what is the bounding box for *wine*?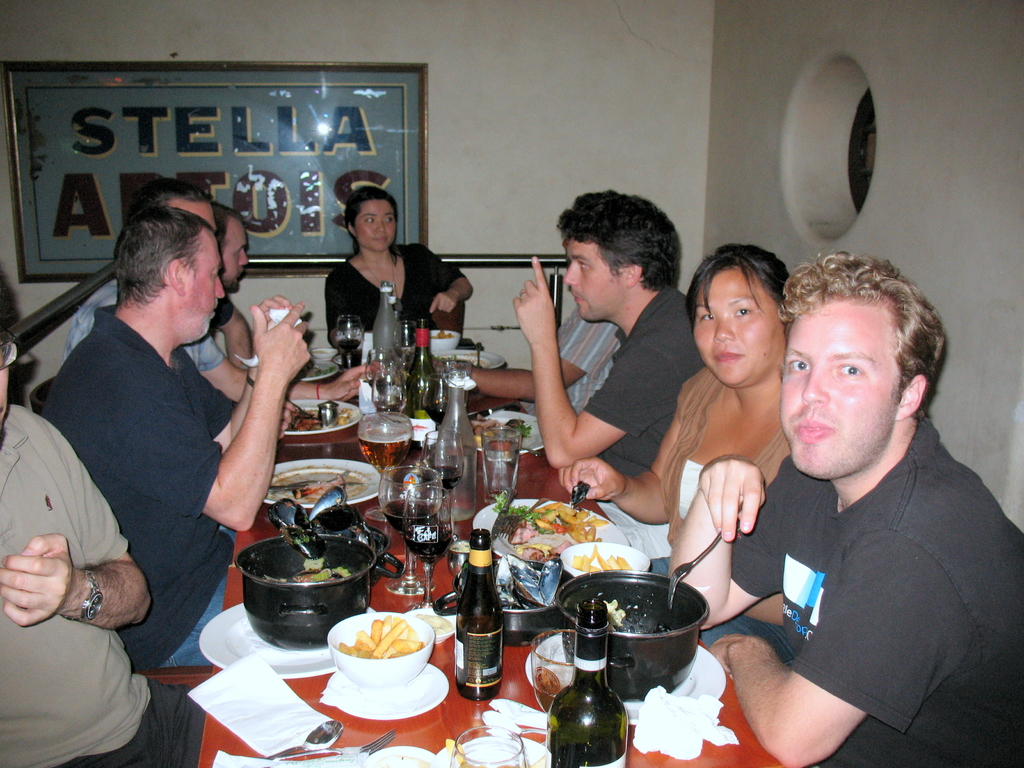
{"x1": 382, "y1": 499, "x2": 439, "y2": 535}.
